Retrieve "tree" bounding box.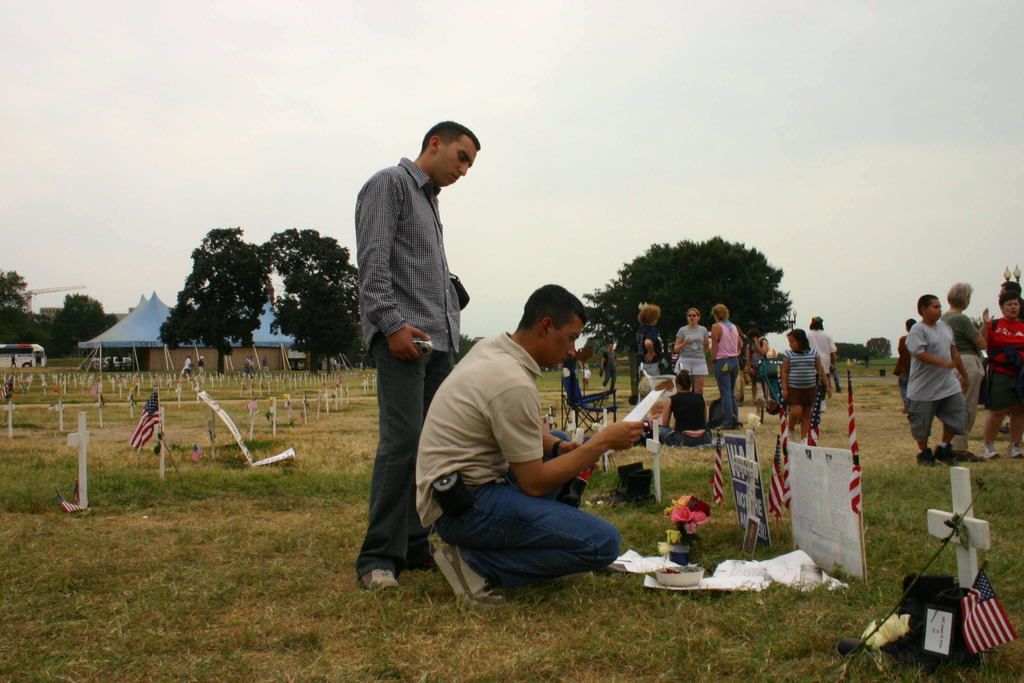
Bounding box: region(0, 266, 45, 346).
